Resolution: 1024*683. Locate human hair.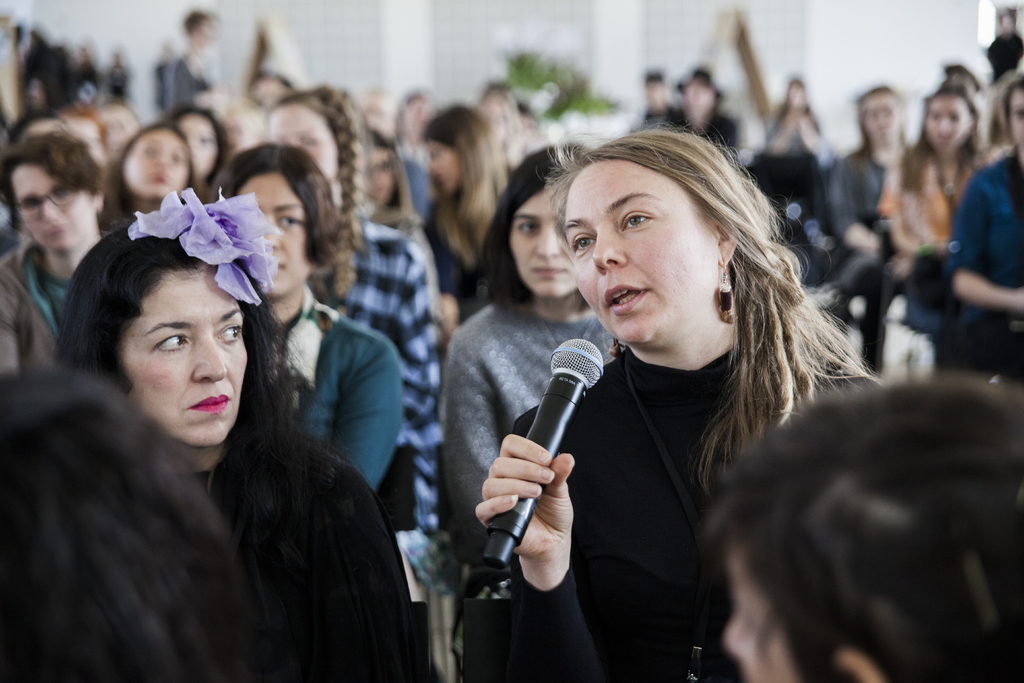
163/101/232/167.
